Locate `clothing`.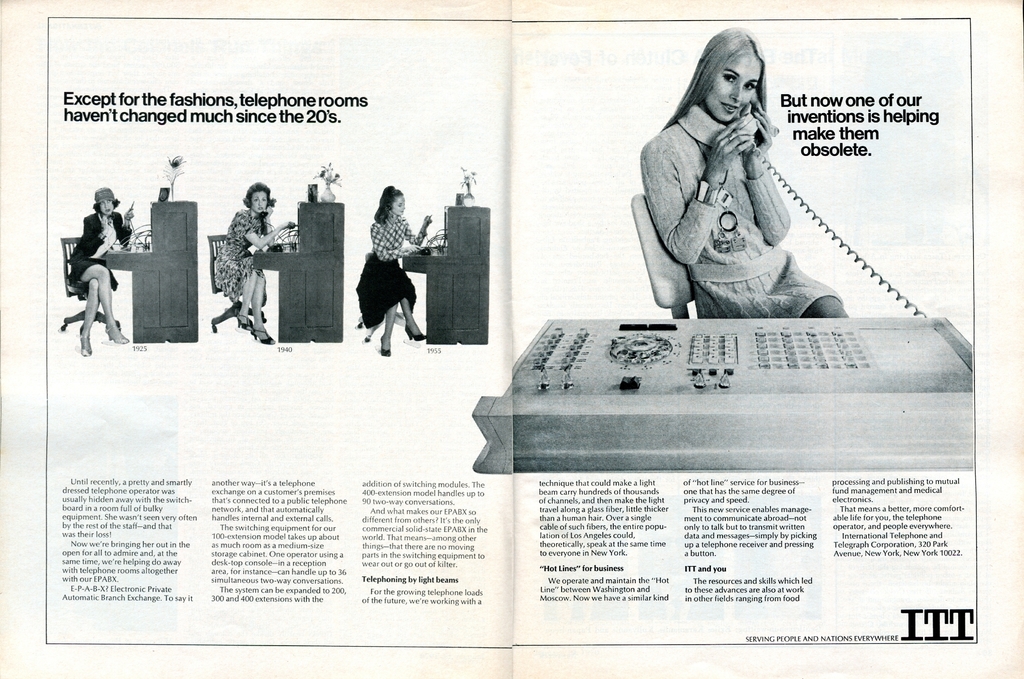
Bounding box: <region>68, 211, 116, 279</region>.
